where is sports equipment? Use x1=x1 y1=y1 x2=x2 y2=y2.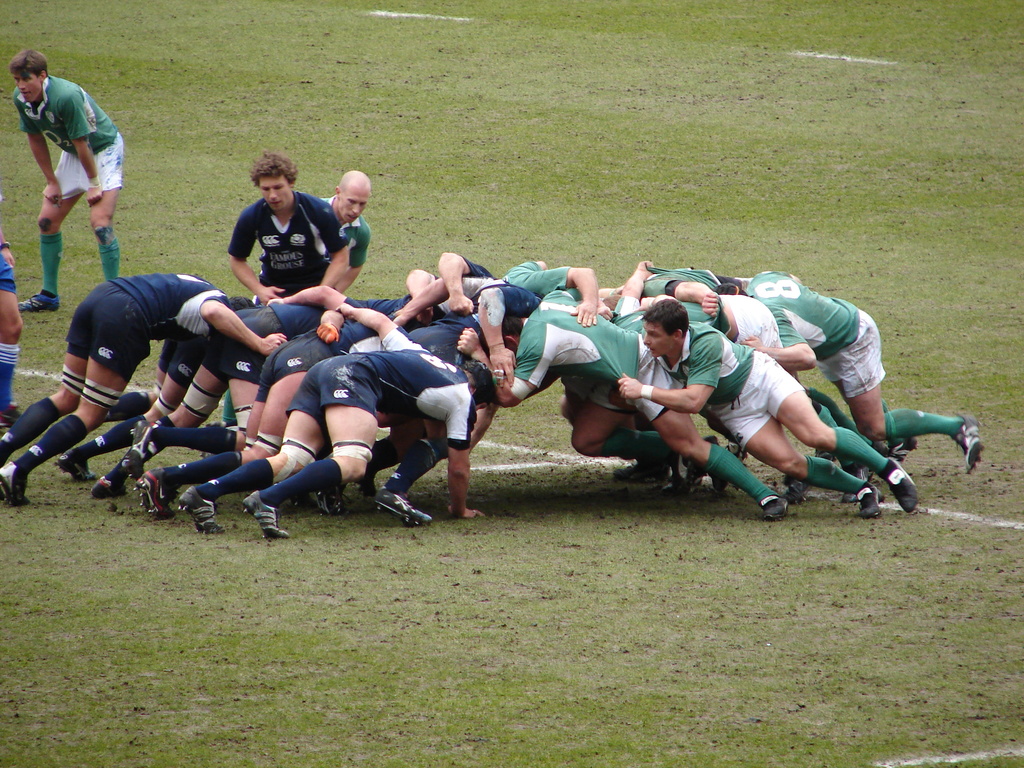
x1=0 y1=459 x2=30 y2=511.
